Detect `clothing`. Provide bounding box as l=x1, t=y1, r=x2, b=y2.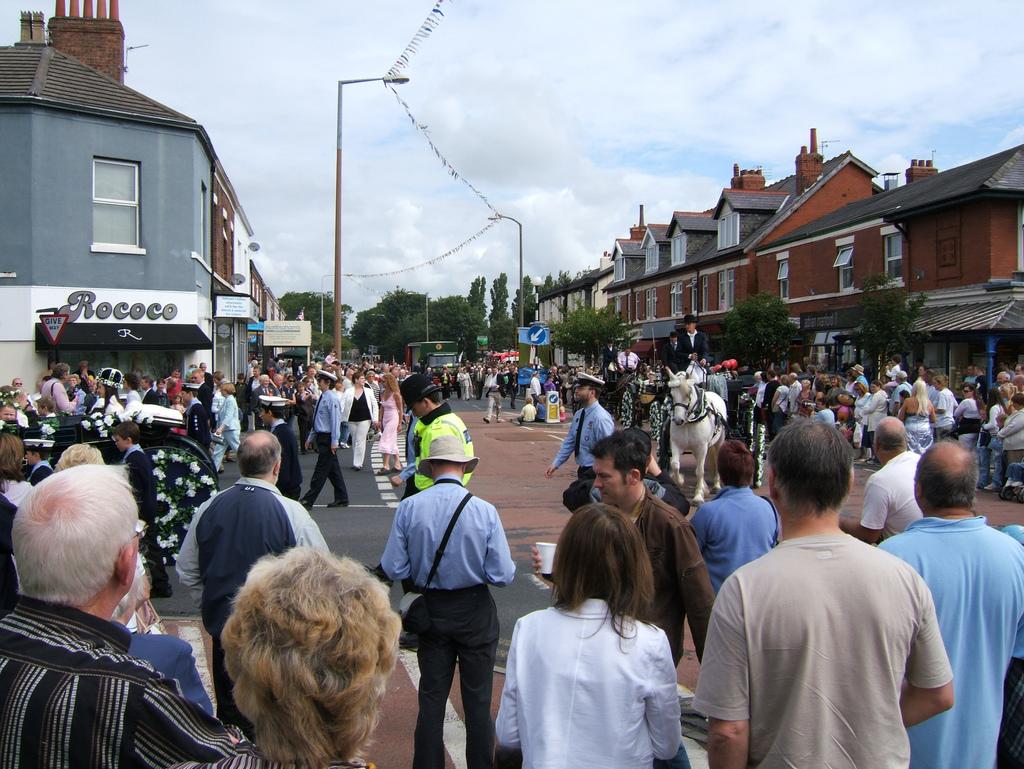
l=781, t=382, r=798, b=414.
